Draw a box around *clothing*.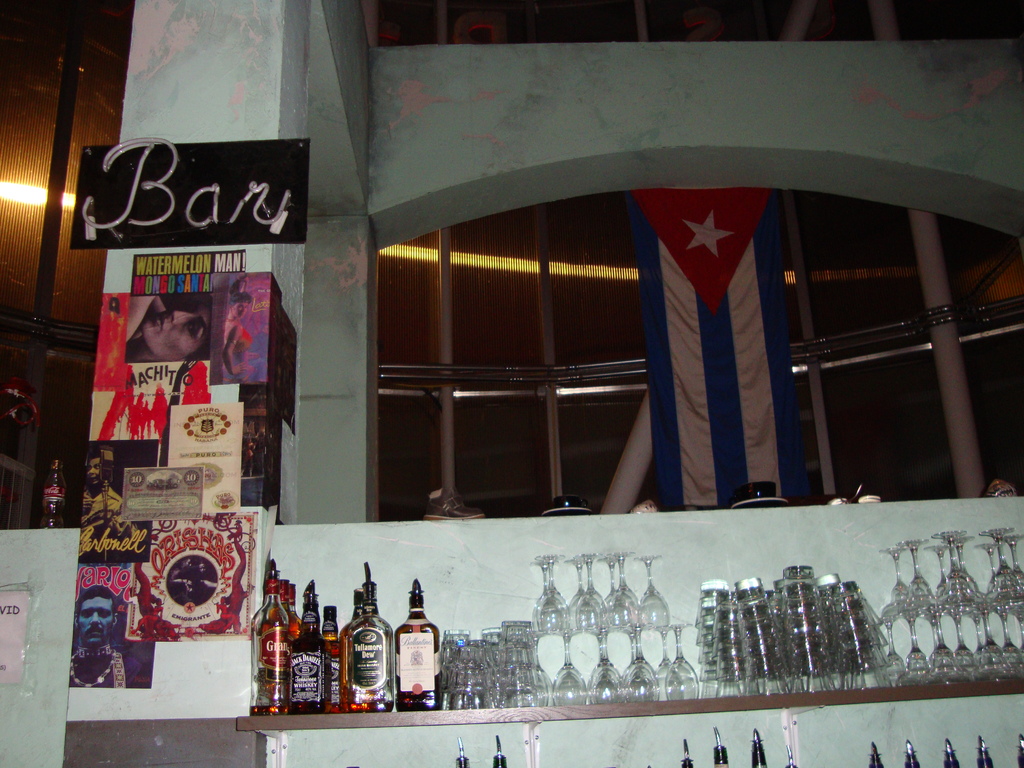
x1=84 y1=483 x2=137 y2=538.
